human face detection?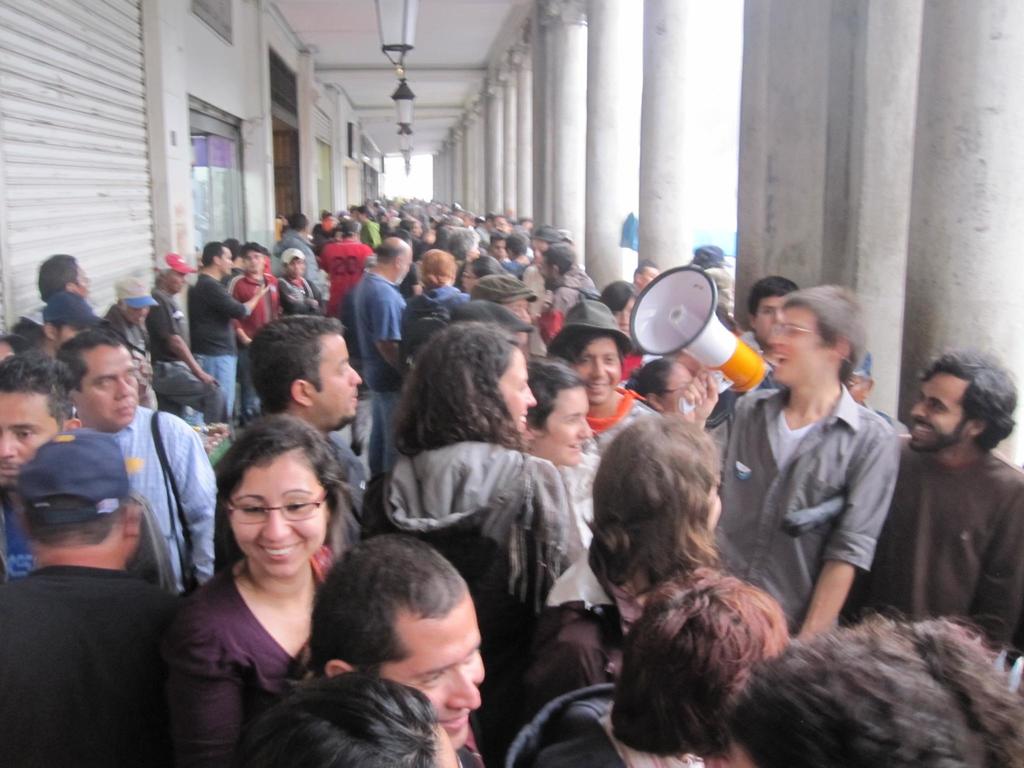
[752, 291, 786, 342]
